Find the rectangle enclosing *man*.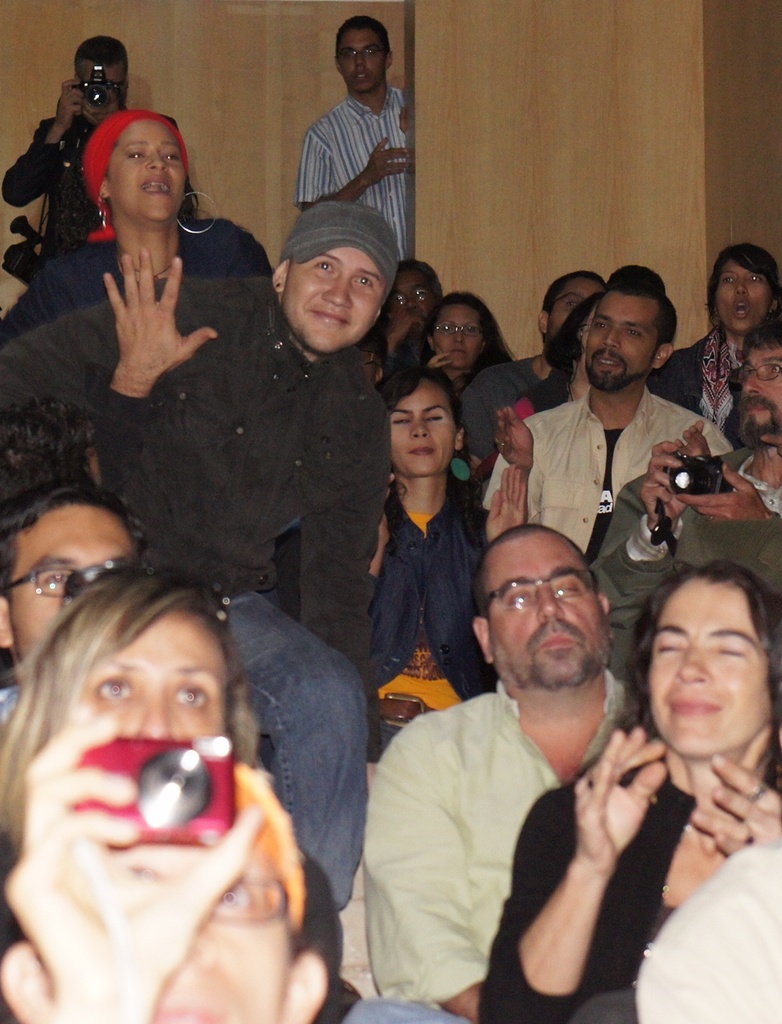
[x1=0, y1=200, x2=386, y2=902].
